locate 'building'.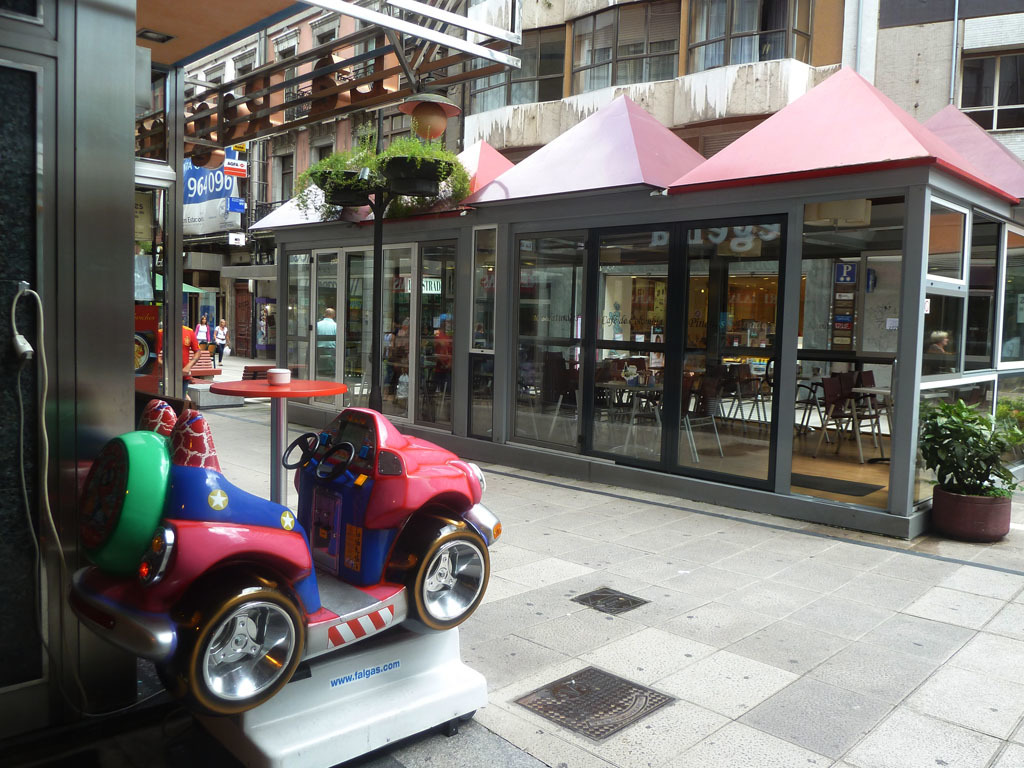
Bounding box: <region>0, 0, 320, 767</region>.
